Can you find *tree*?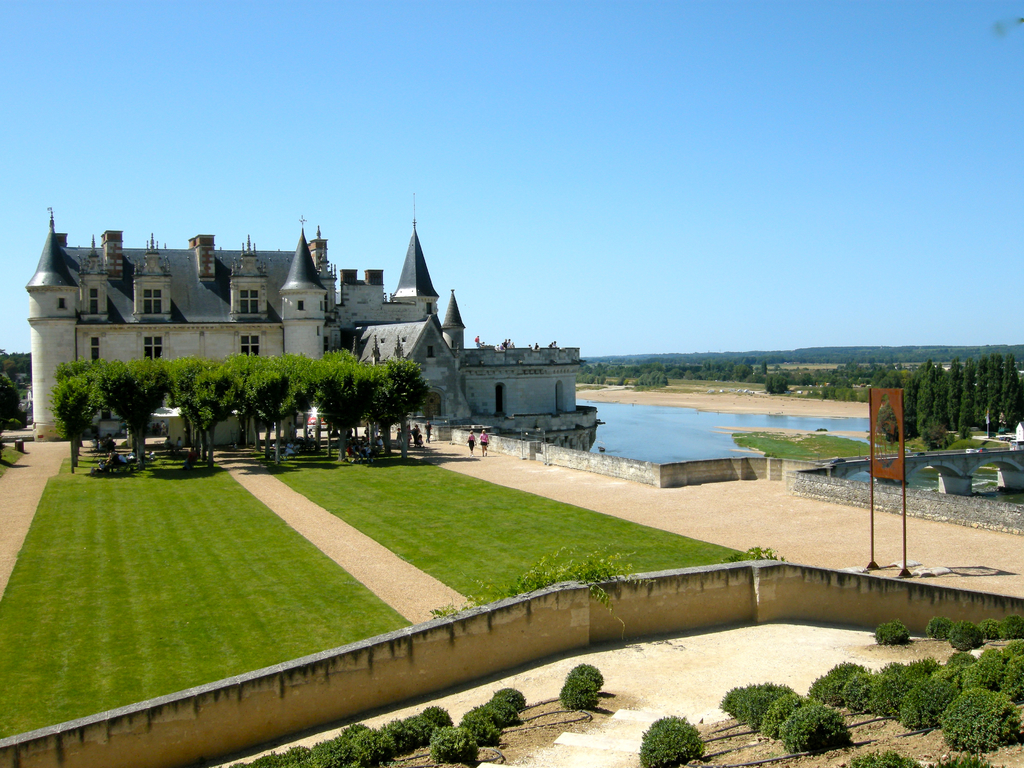
Yes, bounding box: <bbox>50, 361, 111, 465</bbox>.
